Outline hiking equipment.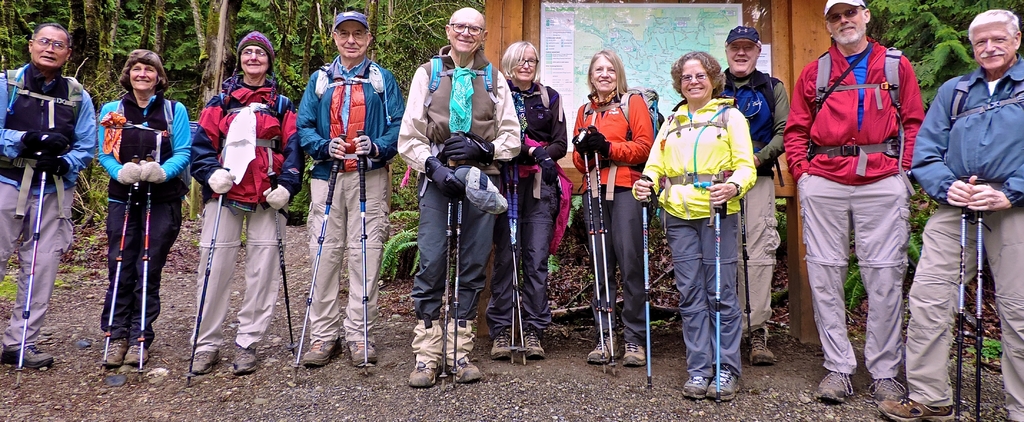
Outline: box=[189, 346, 220, 377].
